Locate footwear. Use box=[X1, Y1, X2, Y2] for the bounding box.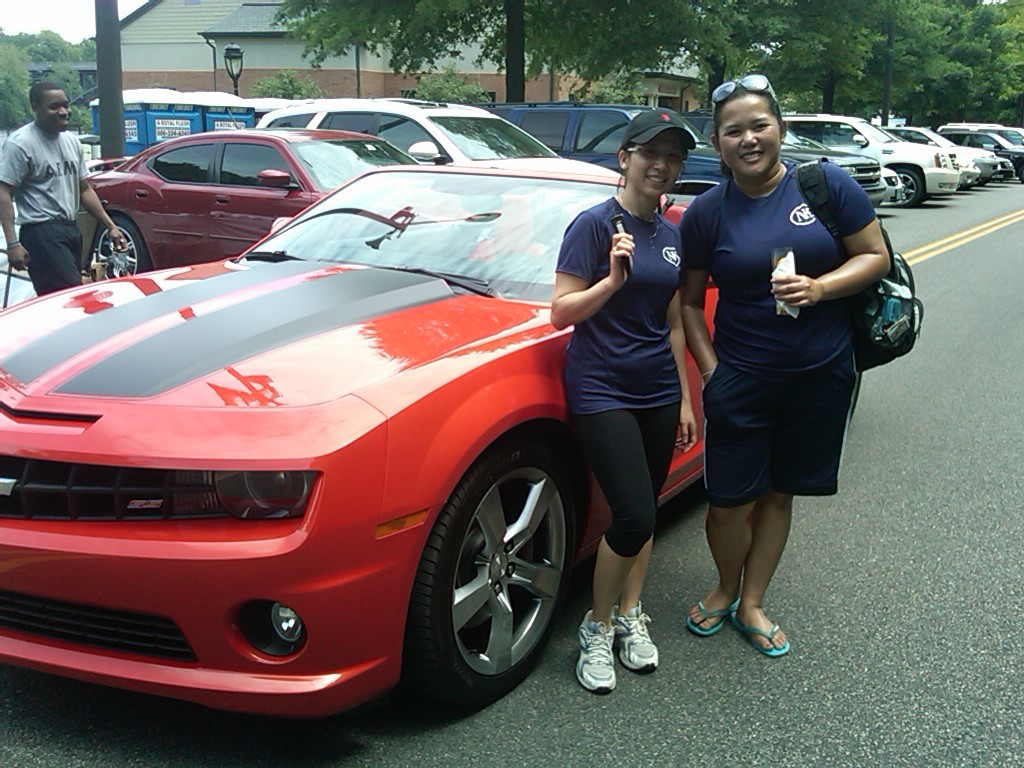
box=[568, 615, 645, 702].
